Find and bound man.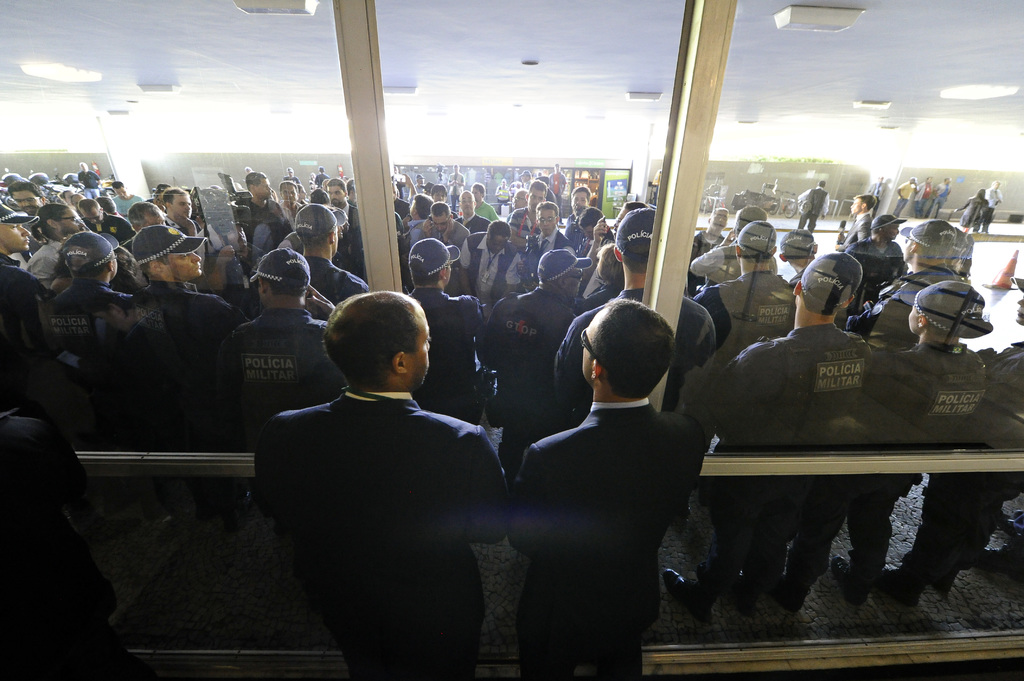
Bound: rect(76, 162, 102, 199).
